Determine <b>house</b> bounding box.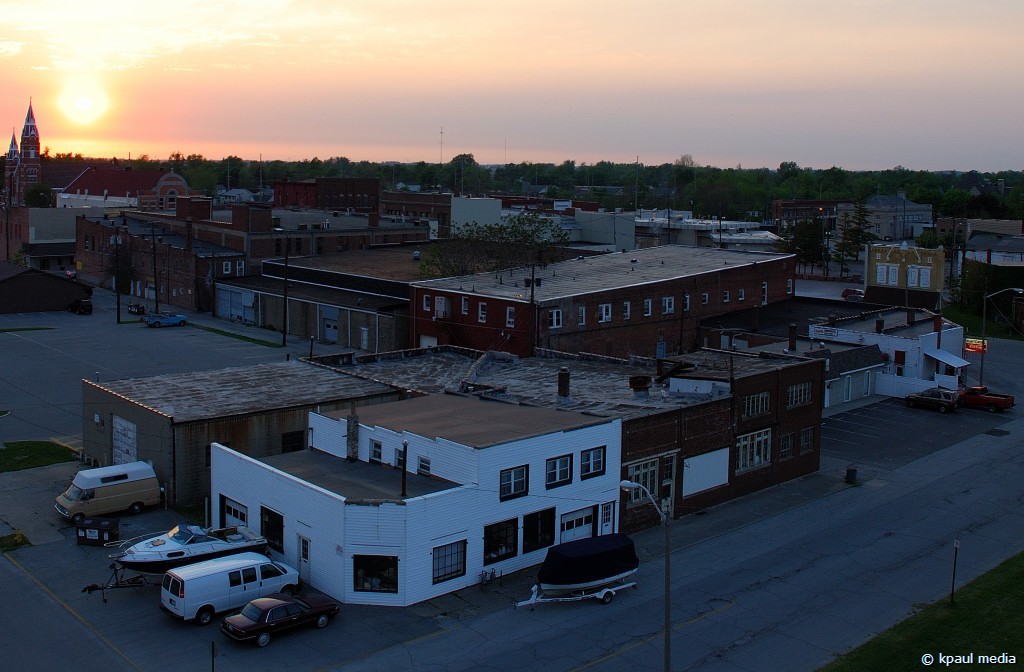
Determined: rect(468, 335, 829, 540).
